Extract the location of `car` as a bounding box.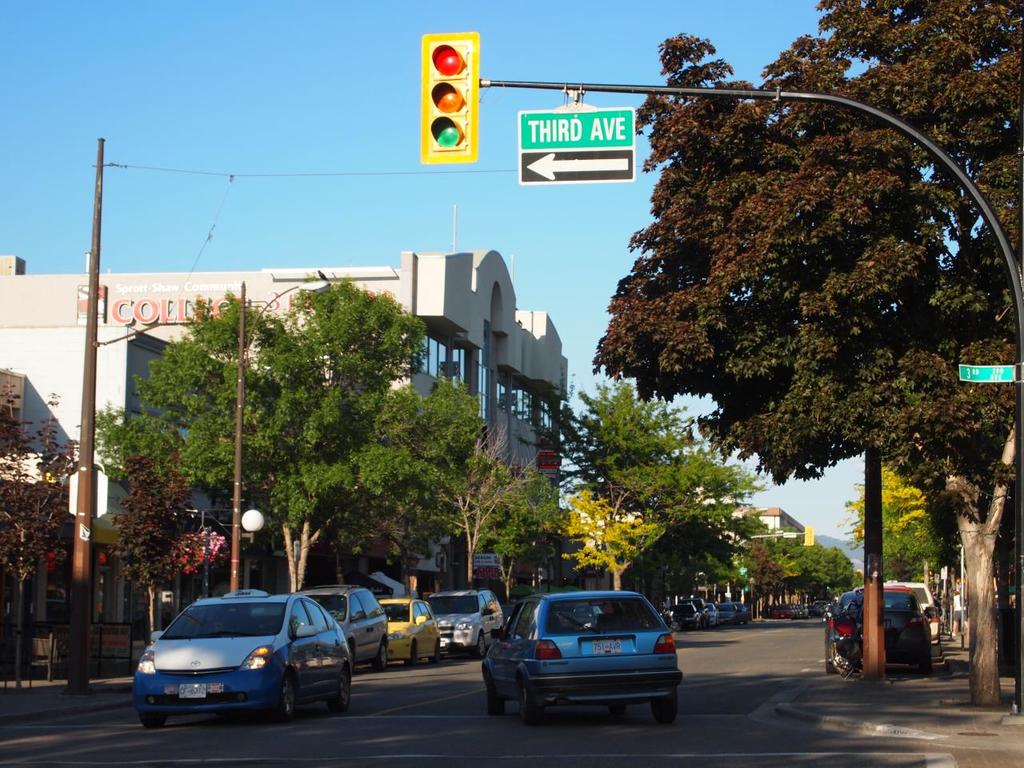
pyautogui.locateOnScreen(719, 598, 747, 622).
